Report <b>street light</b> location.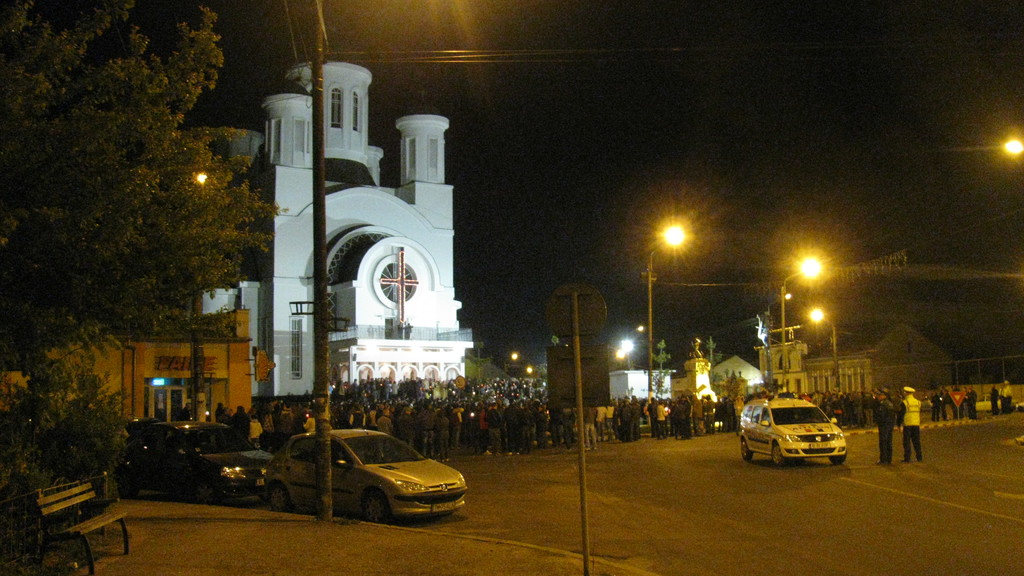
Report: box=[803, 307, 844, 373].
